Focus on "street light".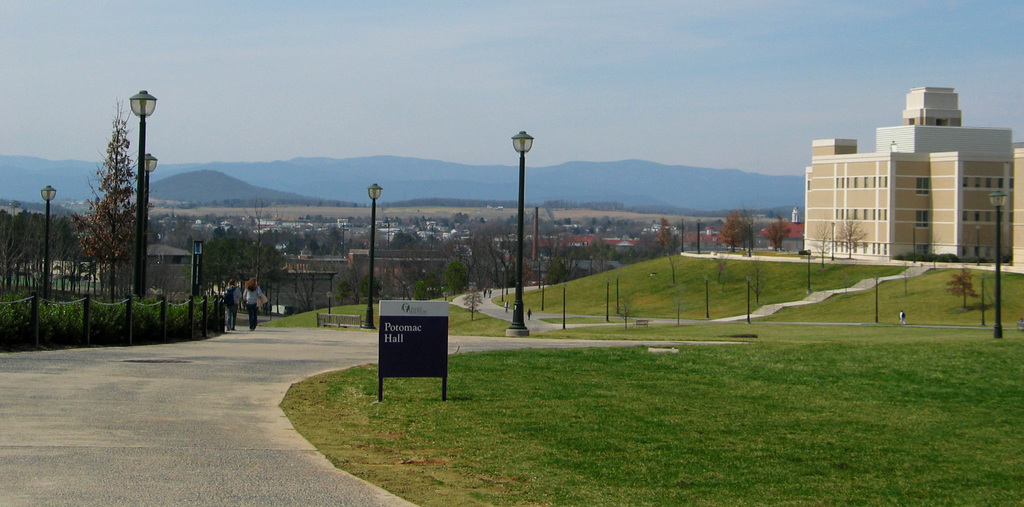
Focused at detection(911, 221, 916, 262).
